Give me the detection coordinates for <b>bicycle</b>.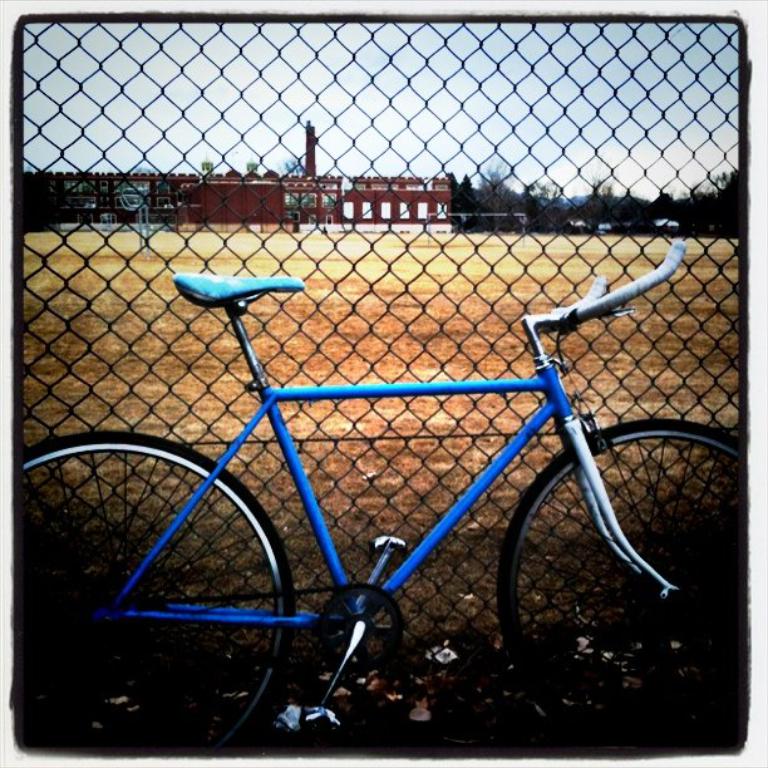
(4,182,758,747).
